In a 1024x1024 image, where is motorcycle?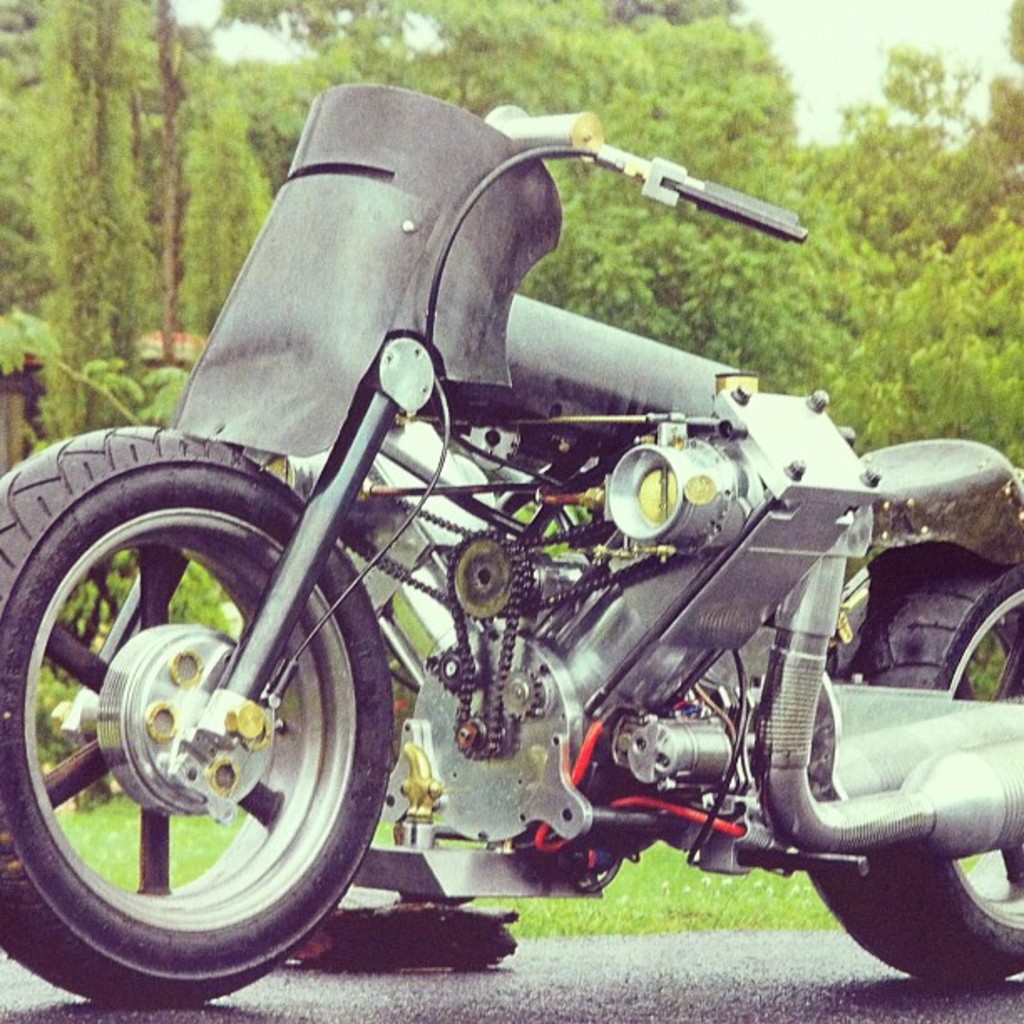
(0,120,986,1014).
